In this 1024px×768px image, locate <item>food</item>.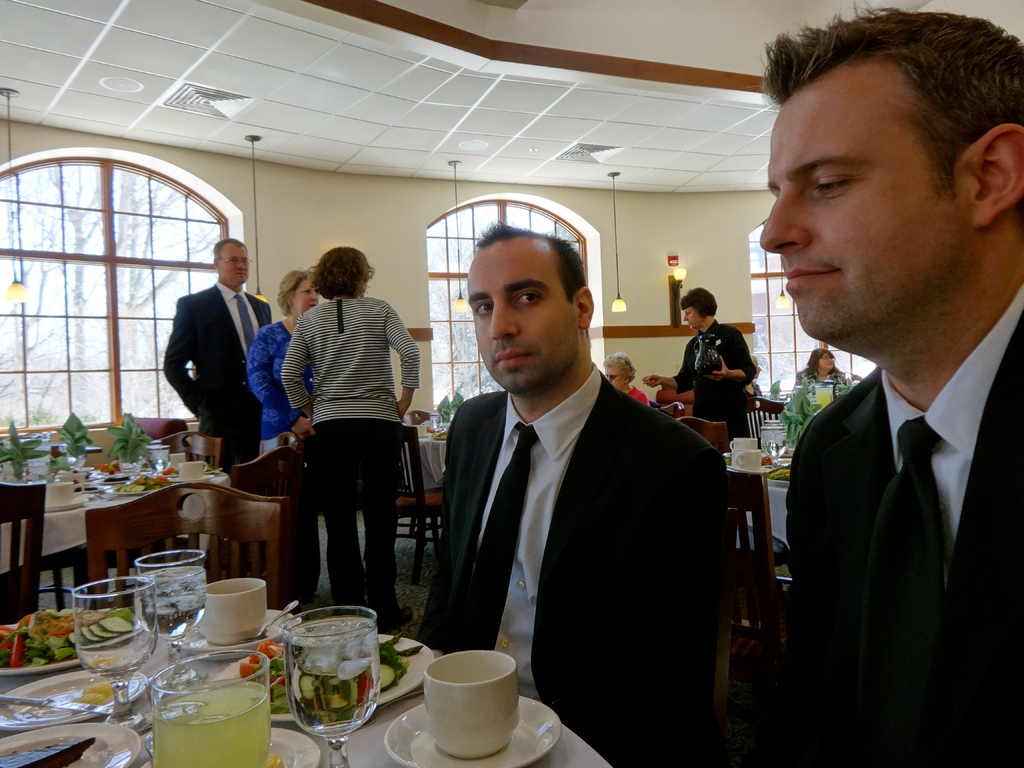
Bounding box: x1=1, y1=739, x2=95, y2=767.
